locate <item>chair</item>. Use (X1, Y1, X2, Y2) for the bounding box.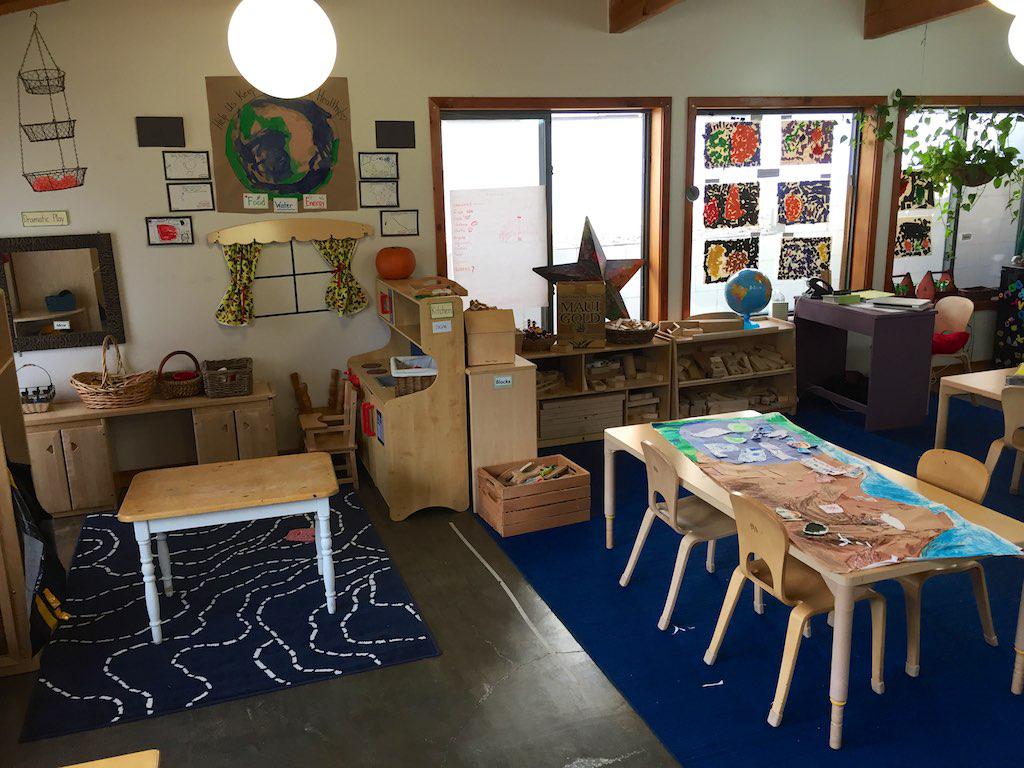
(288, 370, 353, 437).
